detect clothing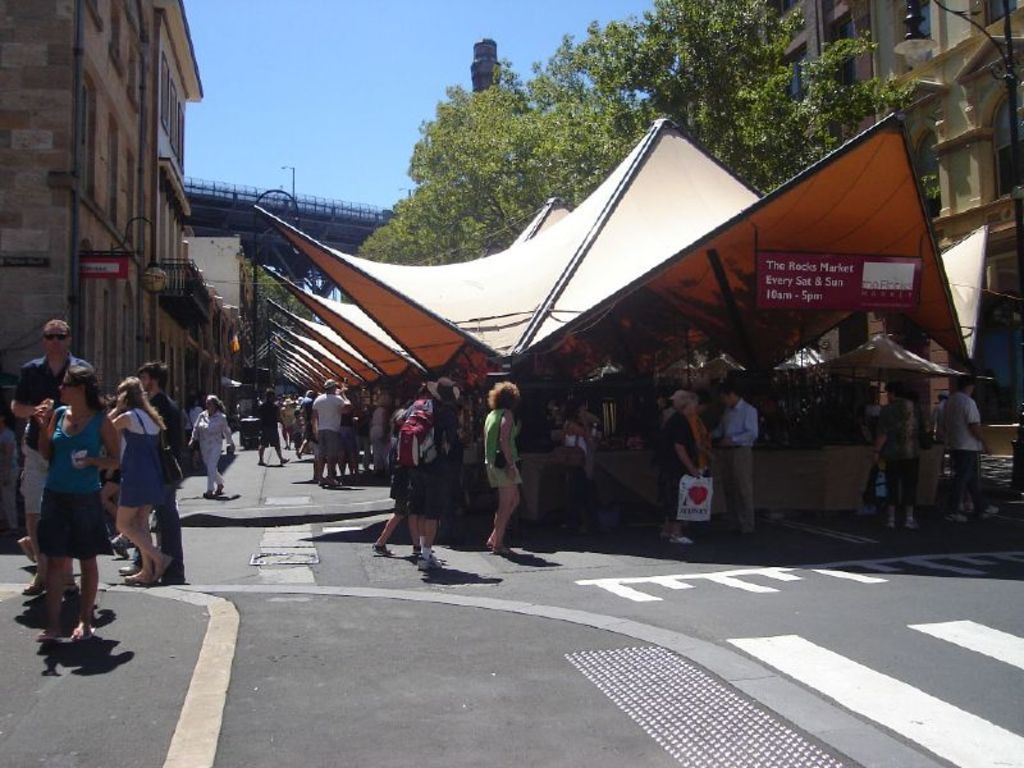
locate(485, 408, 524, 490)
